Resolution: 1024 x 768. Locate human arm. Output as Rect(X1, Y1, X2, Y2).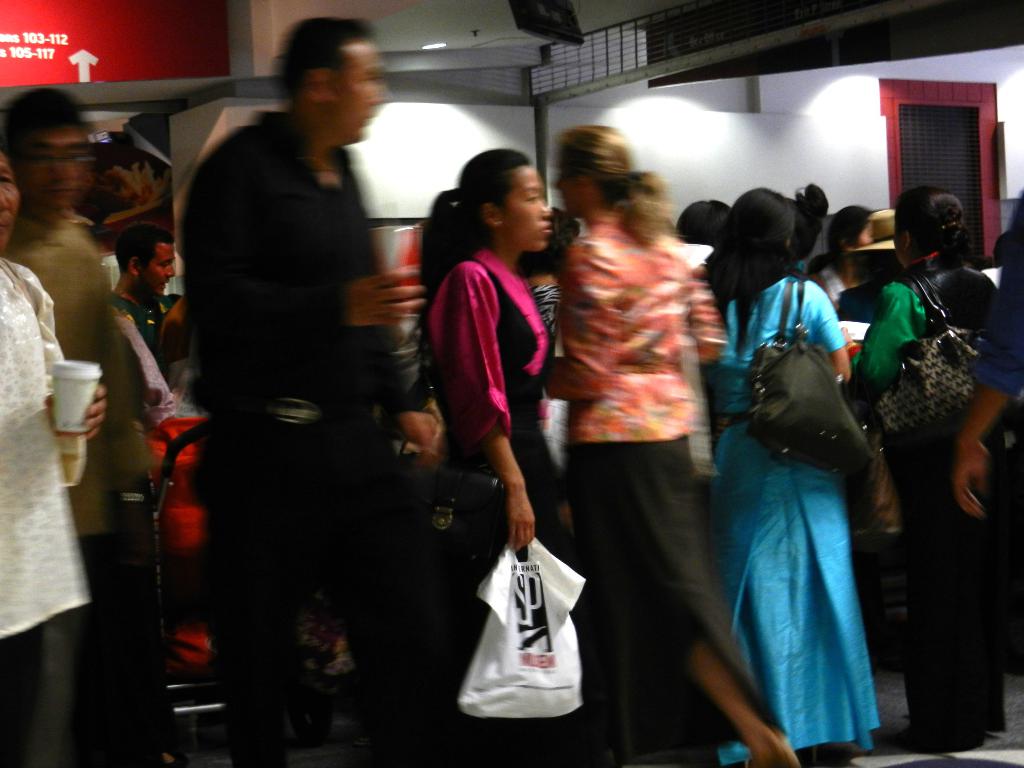
Rect(949, 186, 1023, 520).
